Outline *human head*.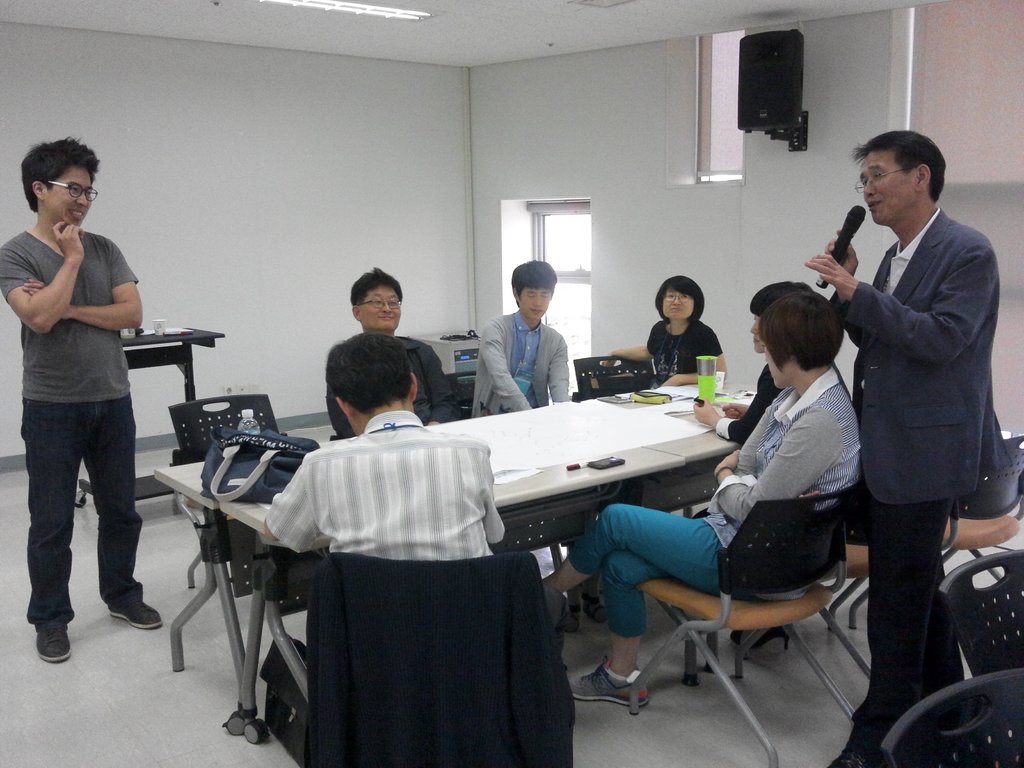
Outline: pyautogui.locateOnScreen(7, 132, 113, 255).
